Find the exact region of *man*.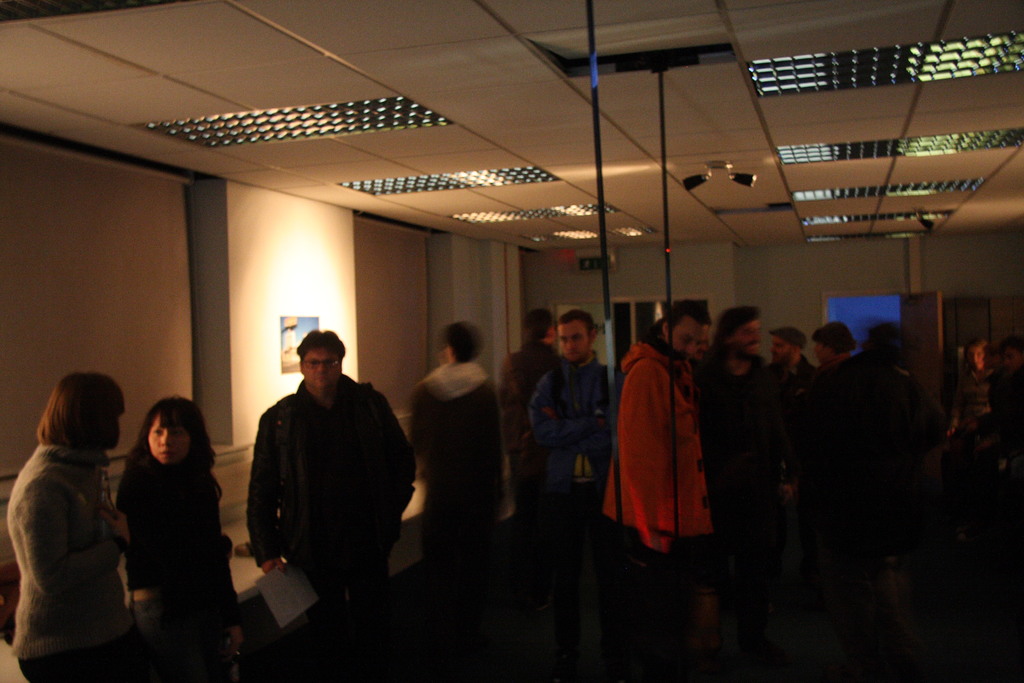
Exact region: l=766, t=325, r=813, b=399.
